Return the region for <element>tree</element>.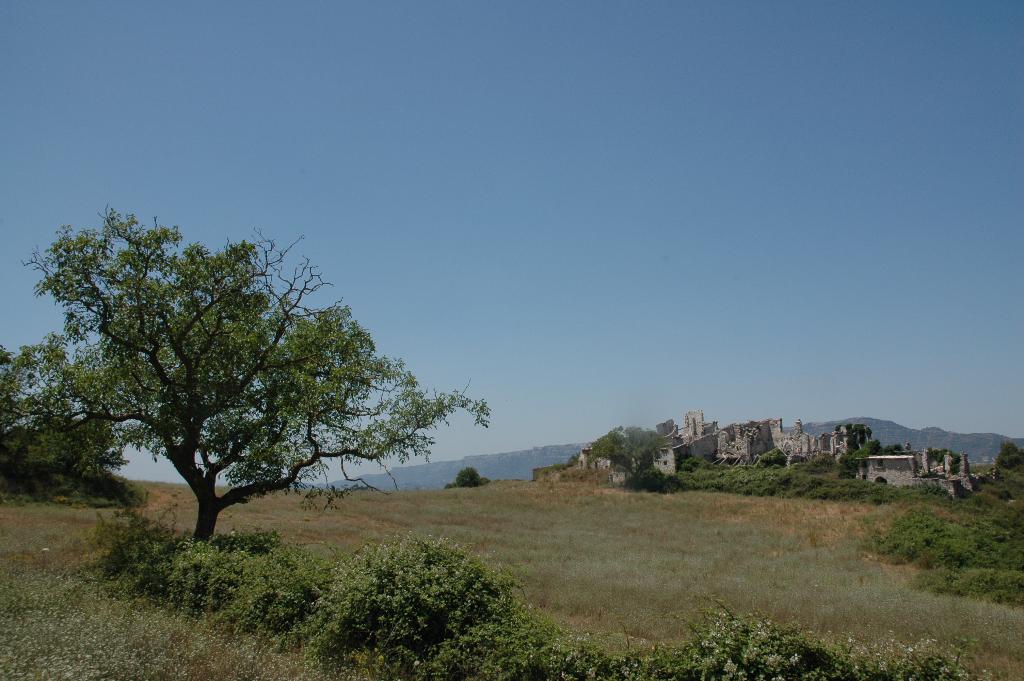
region(584, 427, 667, 482).
